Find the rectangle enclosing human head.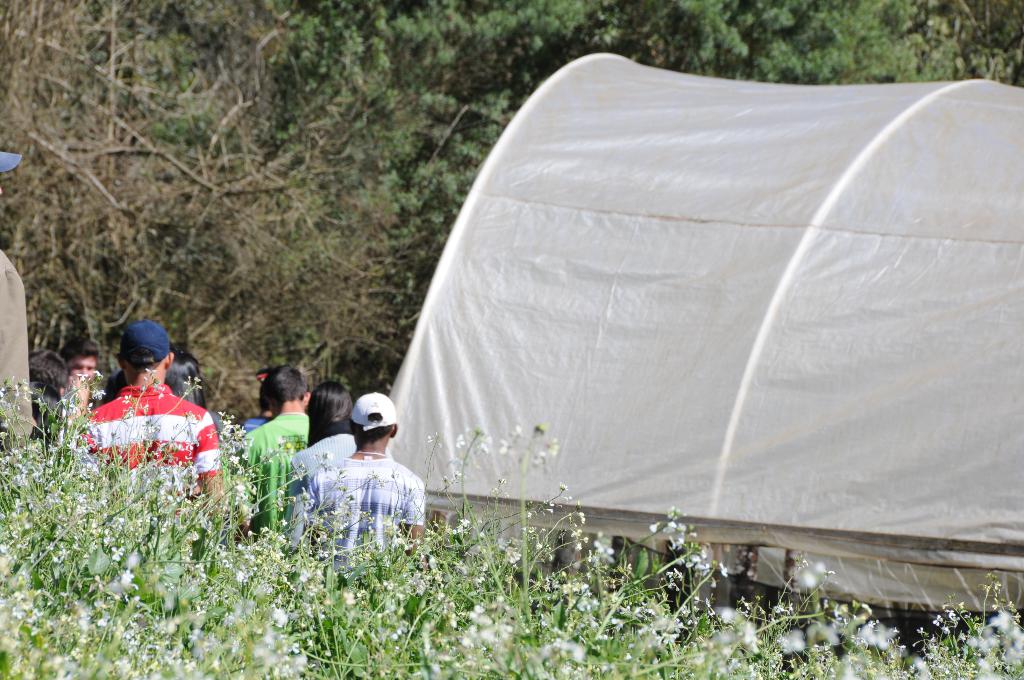
region(100, 371, 128, 404).
